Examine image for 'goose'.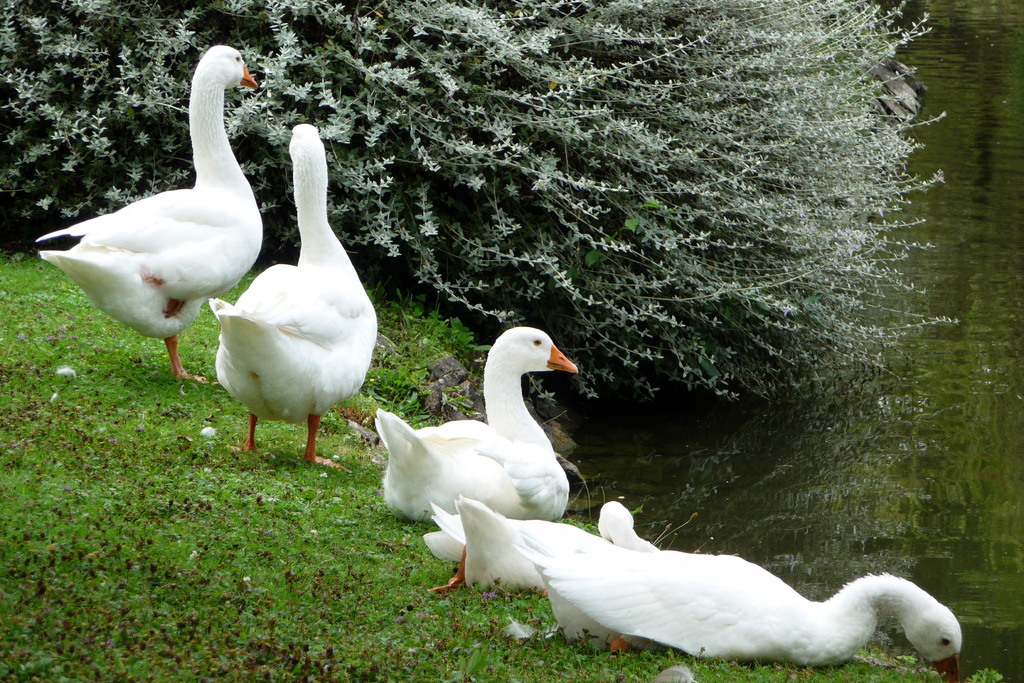
Examination result: locate(209, 124, 376, 462).
